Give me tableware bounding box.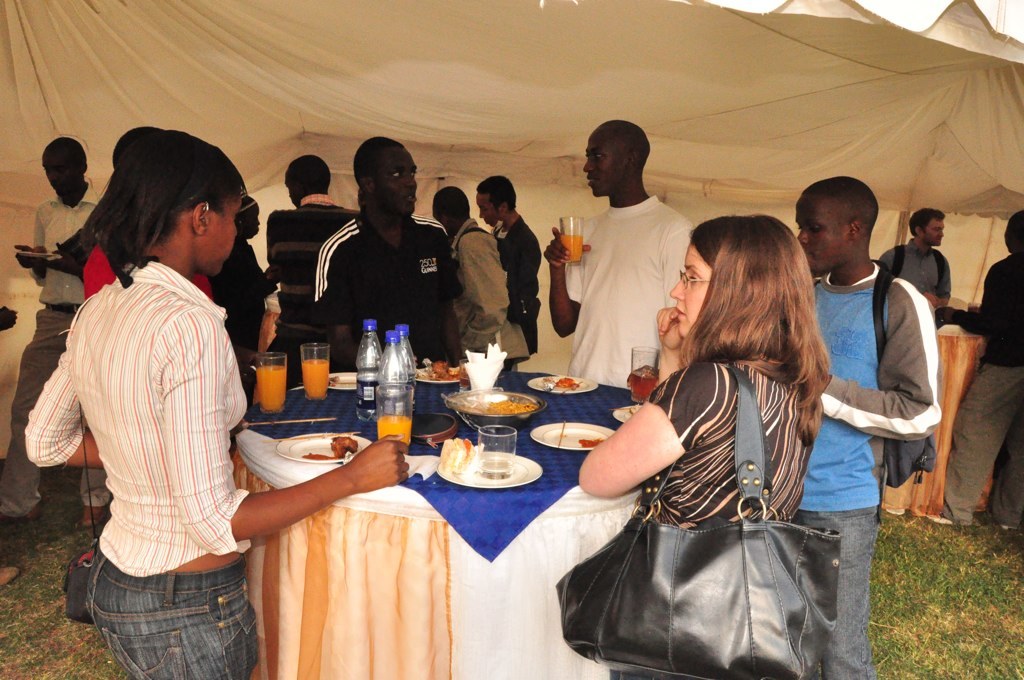
Rect(529, 375, 598, 393).
